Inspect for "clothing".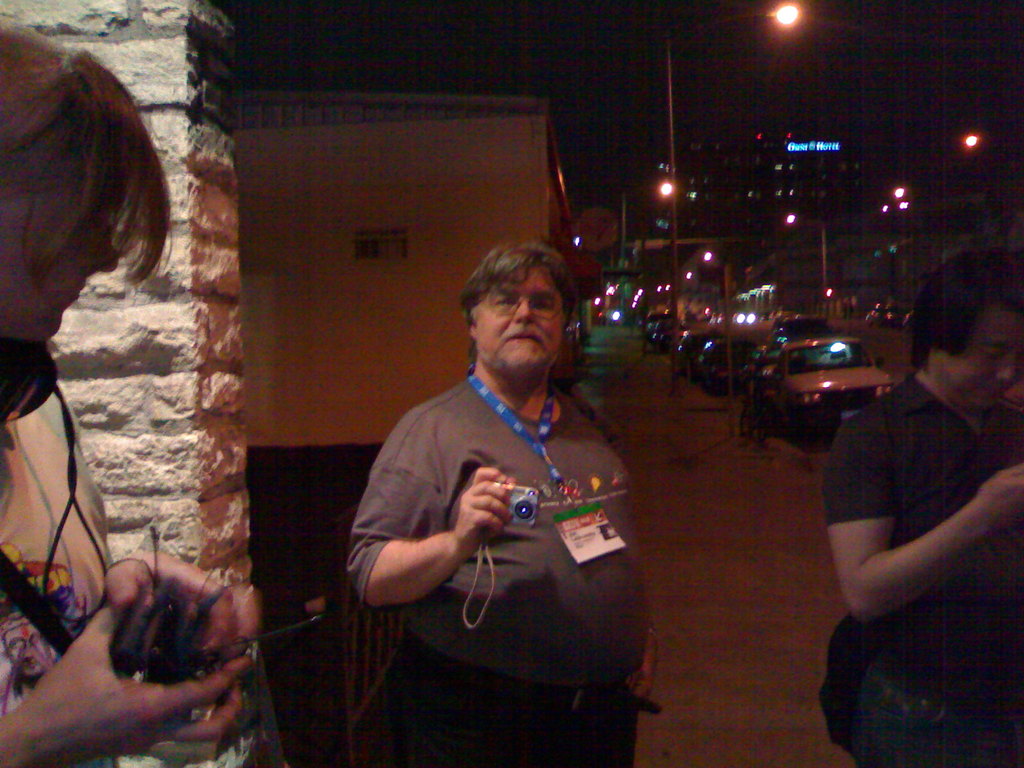
Inspection: bbox=[0, 346, 124, 767].
